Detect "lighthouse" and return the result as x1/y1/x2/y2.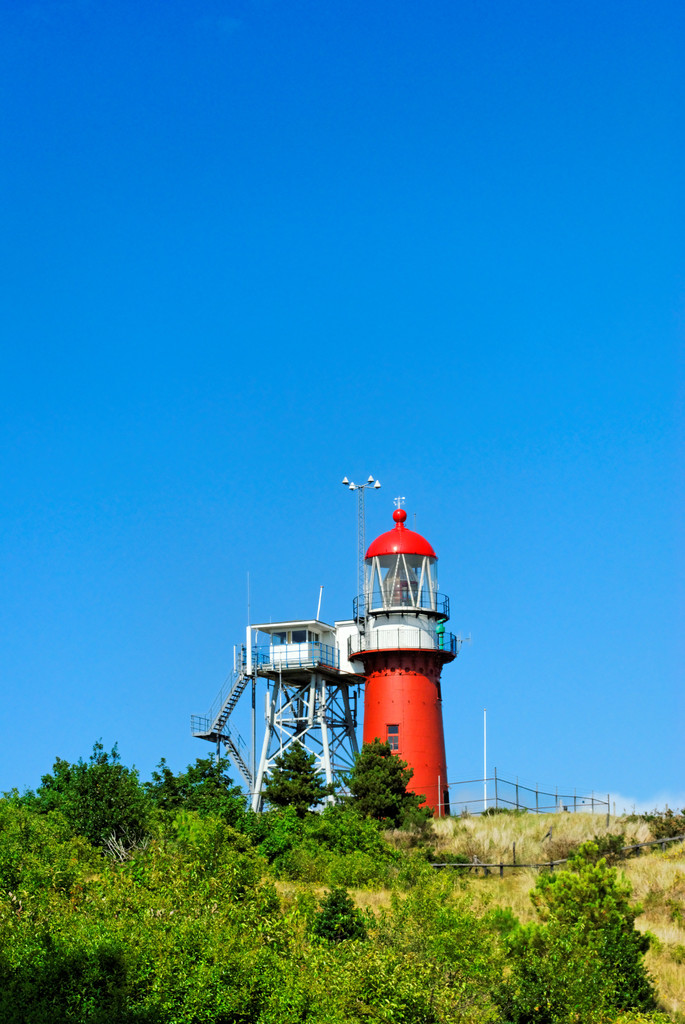
336/476/457/816.
